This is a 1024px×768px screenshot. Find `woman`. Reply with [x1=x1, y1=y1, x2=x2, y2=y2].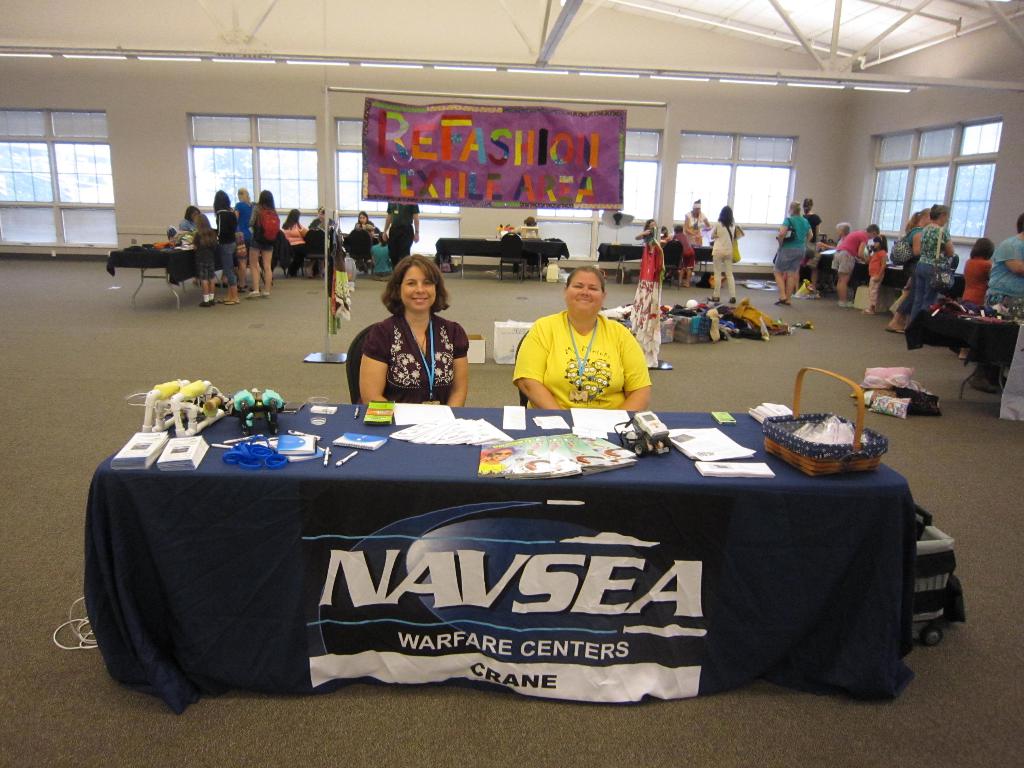
[x1=312, y1=207, x2=337, y2=267].
